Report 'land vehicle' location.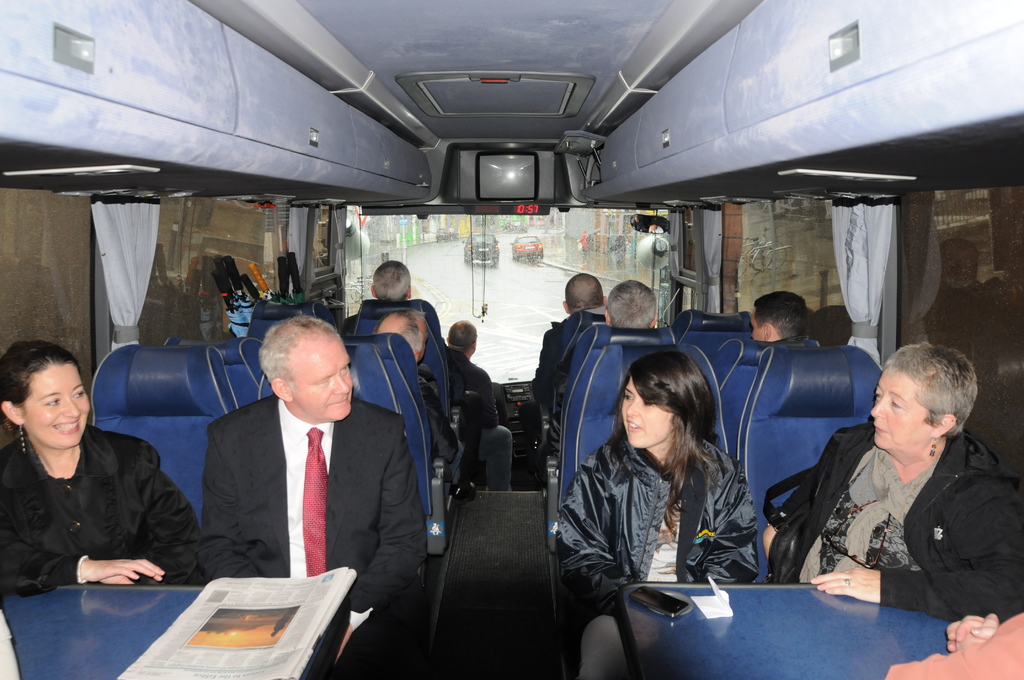
Report: (x1=461, y1=229, x2=500, y2=266).
